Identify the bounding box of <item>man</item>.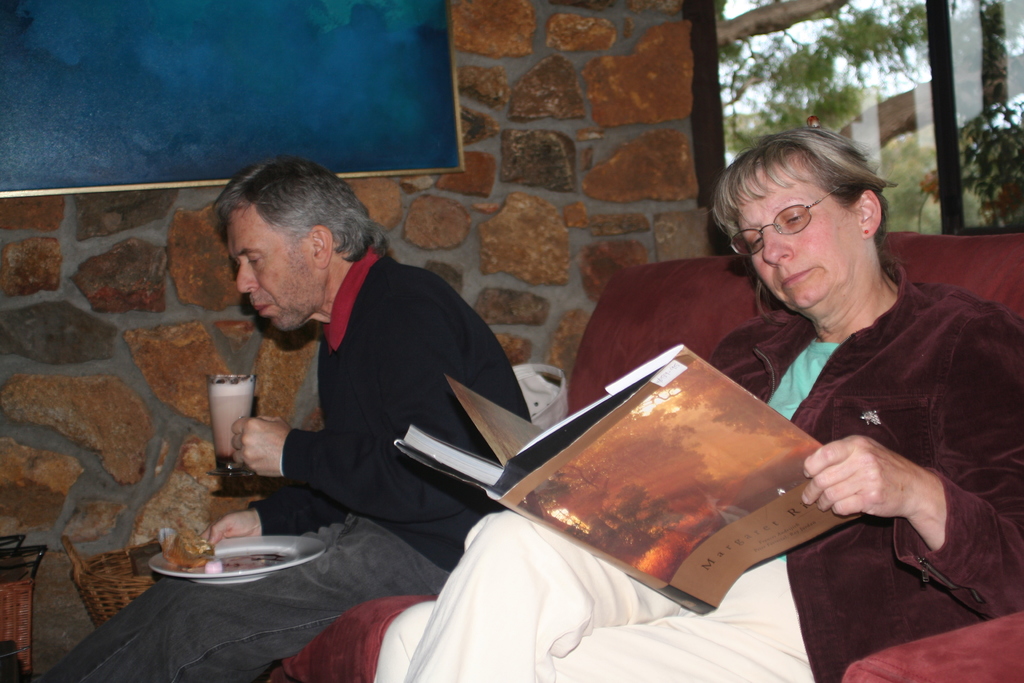
region(34, 154, 531, 682).
